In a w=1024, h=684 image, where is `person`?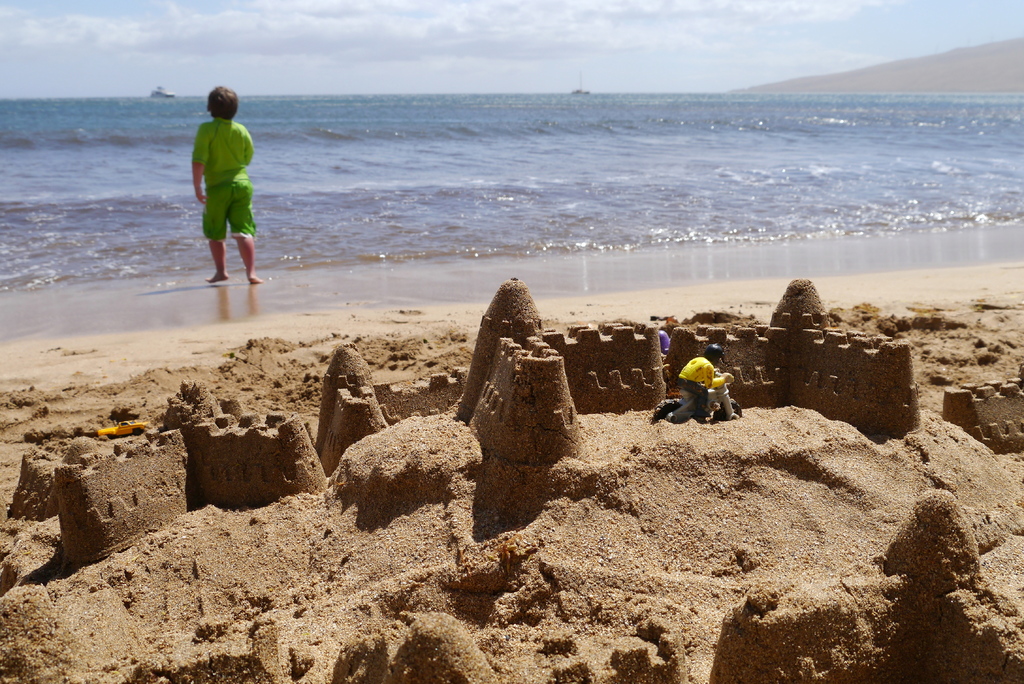
671, 348, 717, 425.
